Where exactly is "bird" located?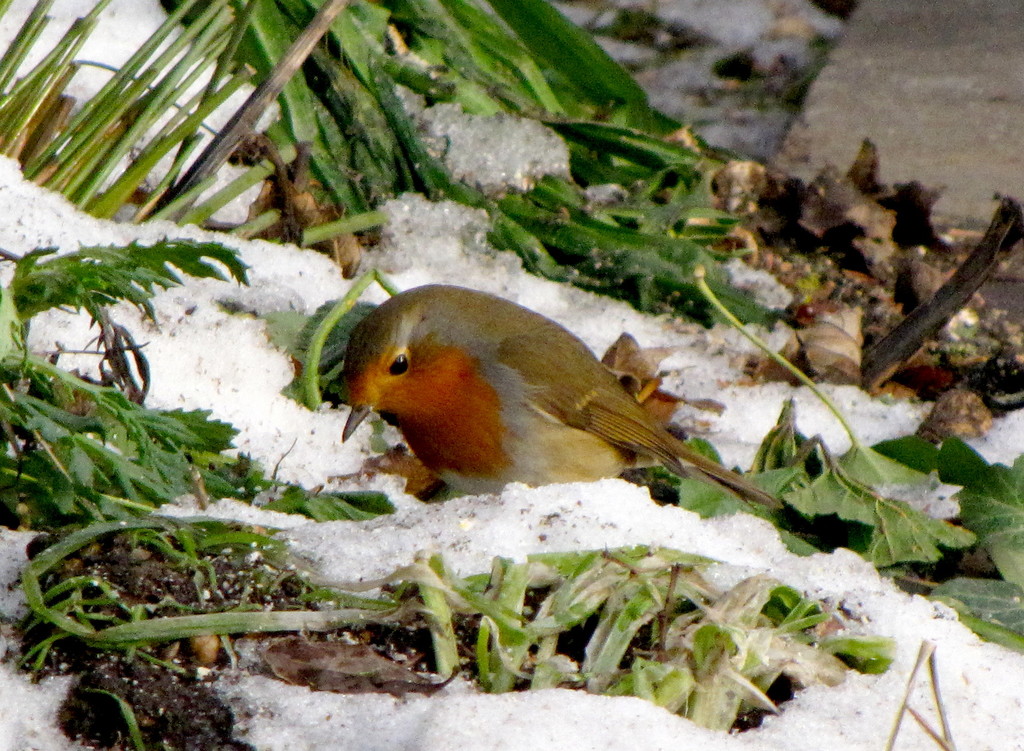
Its bounding box is (left=330, top=292, right=765, bottom=537).
